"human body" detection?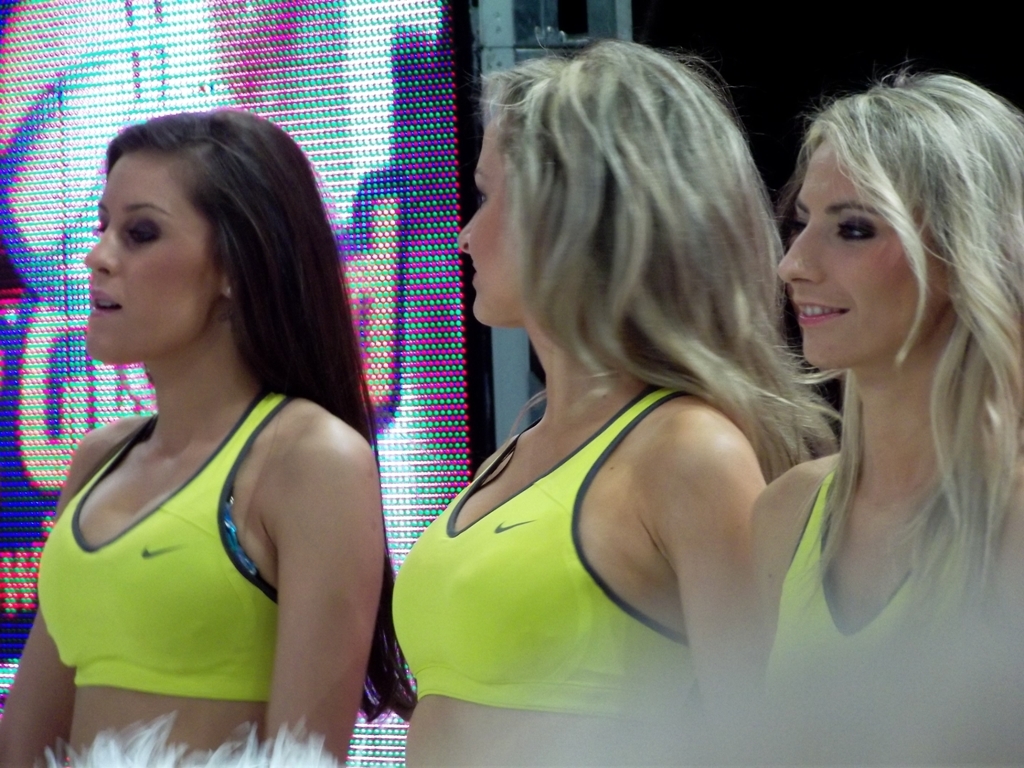
(left=23, top=135, right=412, bottom=767)
